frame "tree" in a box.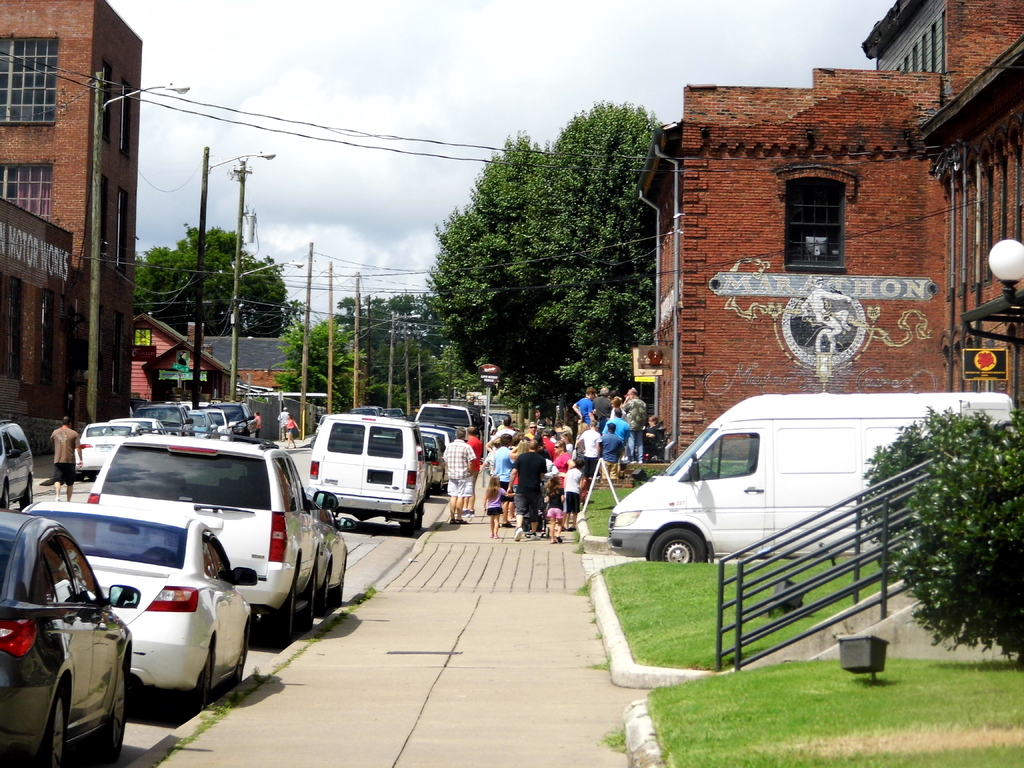
{"left": 282, "top": 294, "right": 305, "bottom": 321}.
